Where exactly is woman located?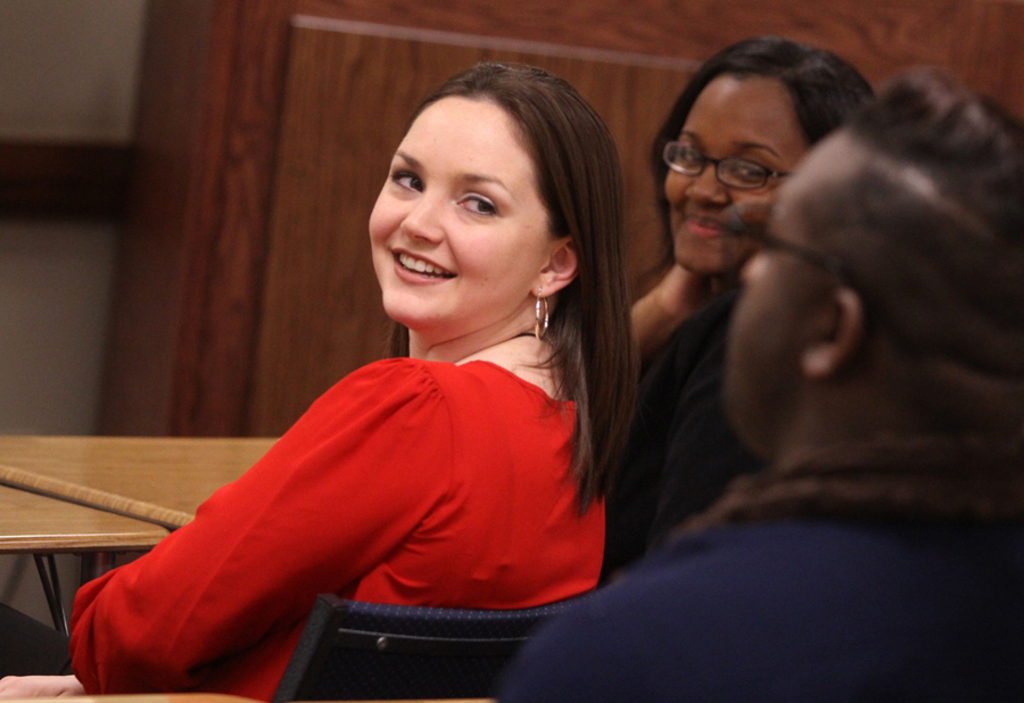
Its bounding box is [68, 55, 634, 697].
